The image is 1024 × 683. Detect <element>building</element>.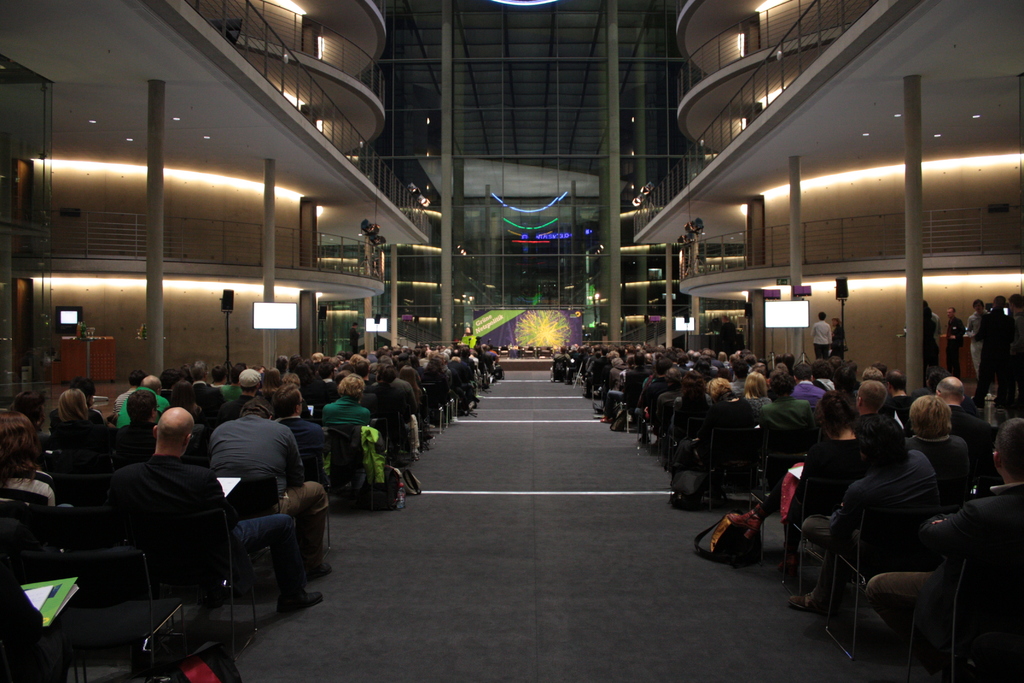
Detection: <bbox>0, 0, 1023, 682</bbox>.
